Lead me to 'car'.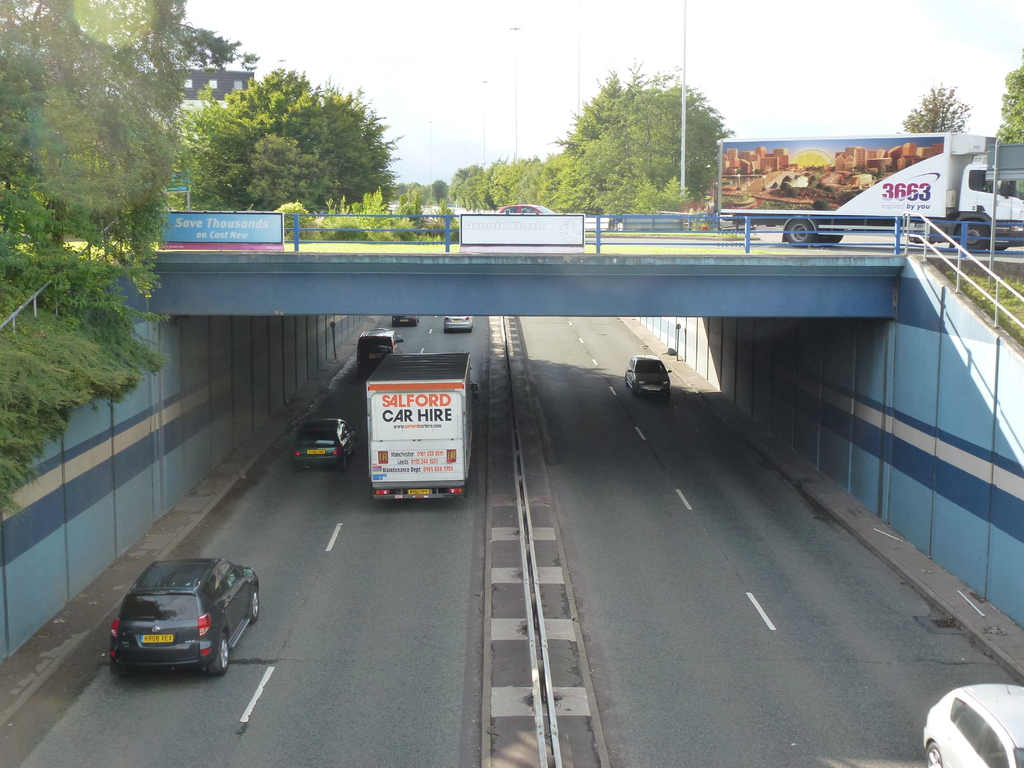
Lead to <box>388,316,422,325</box>.
